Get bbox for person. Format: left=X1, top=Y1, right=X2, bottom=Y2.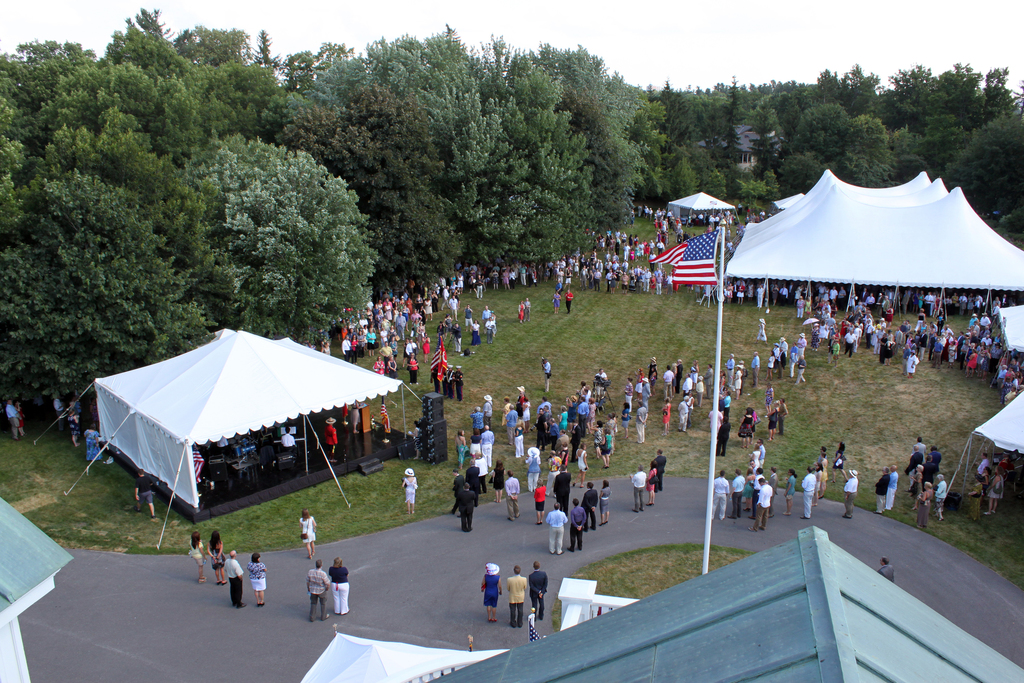
left=545, top=502, right=567, bottom=555.
